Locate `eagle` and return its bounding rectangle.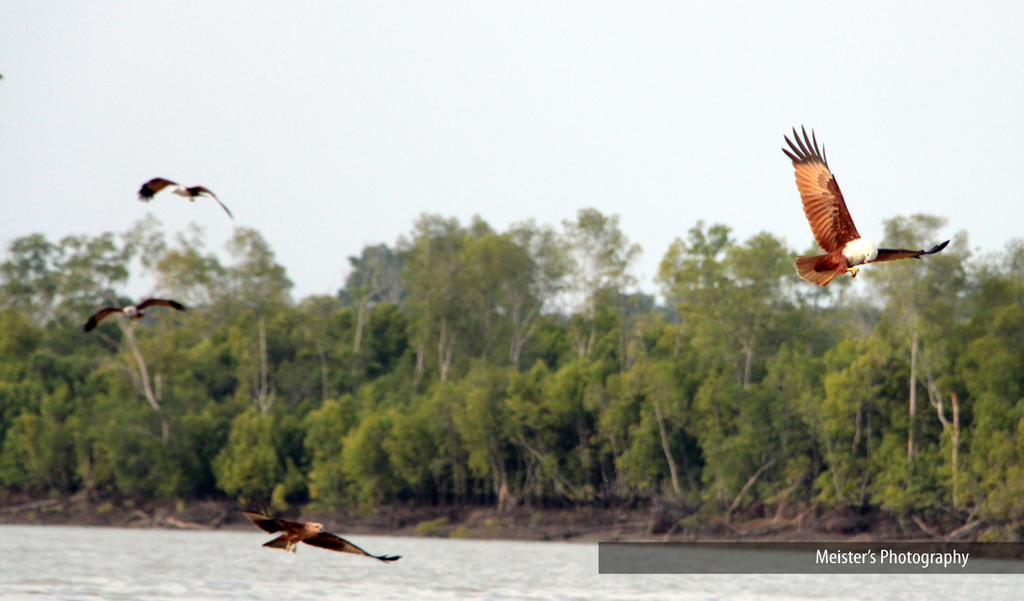
(245, 516, 399, 561).
